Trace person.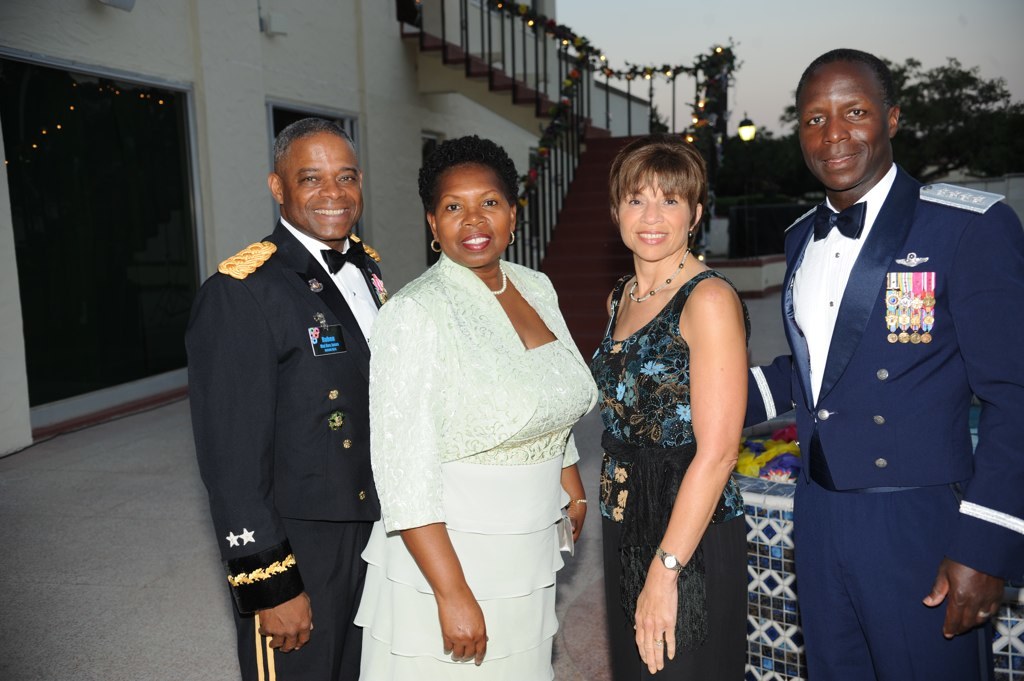
Traced to (x1=779, y1=41, x2=1023, y2=680).
